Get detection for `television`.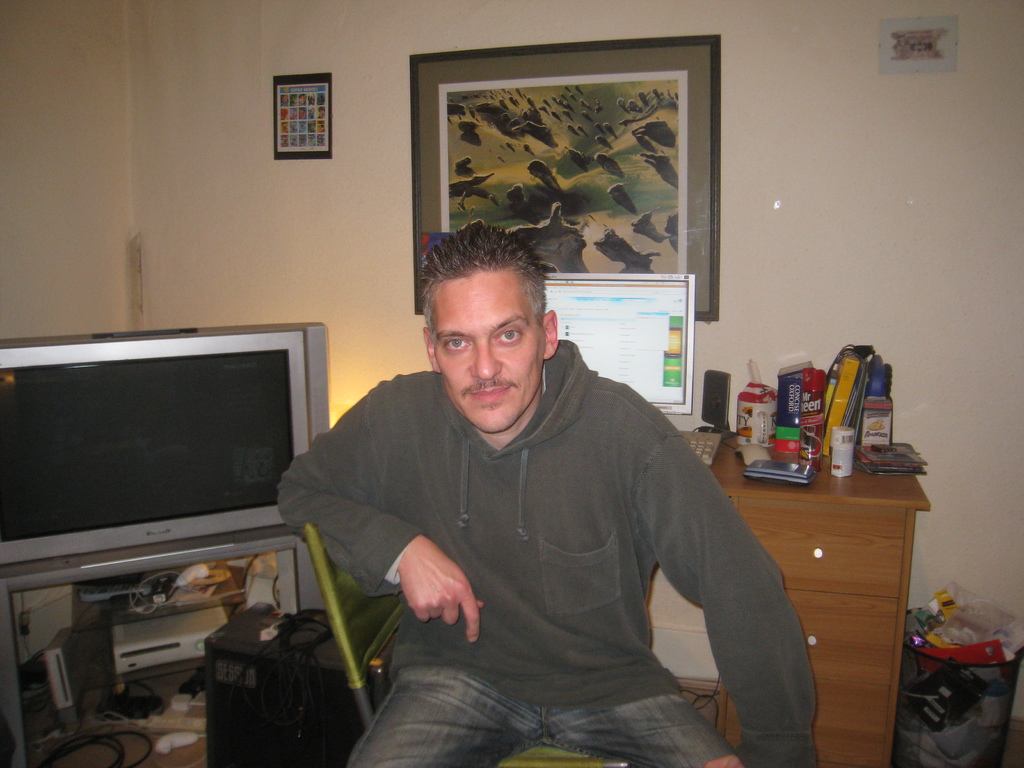
Detection: {"x1": 0, "y1": 328, "x2": 328, "y2": 568}.
